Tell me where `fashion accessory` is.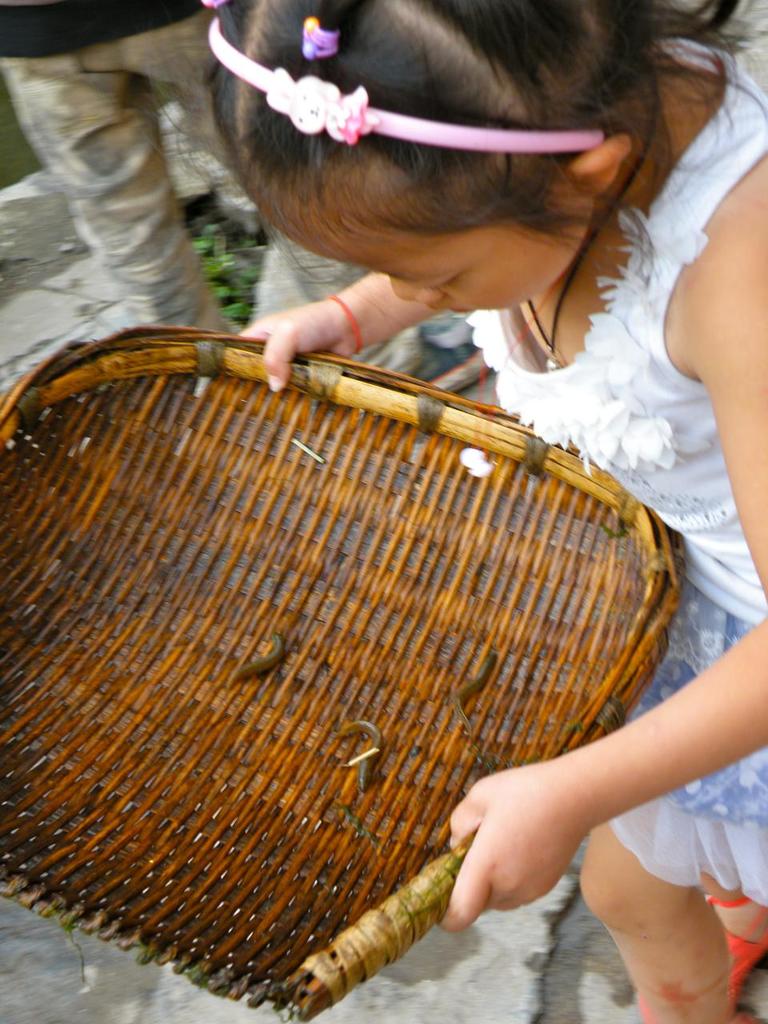
`fashion accessory` is at l=202, t=16, r=605, b=157.
